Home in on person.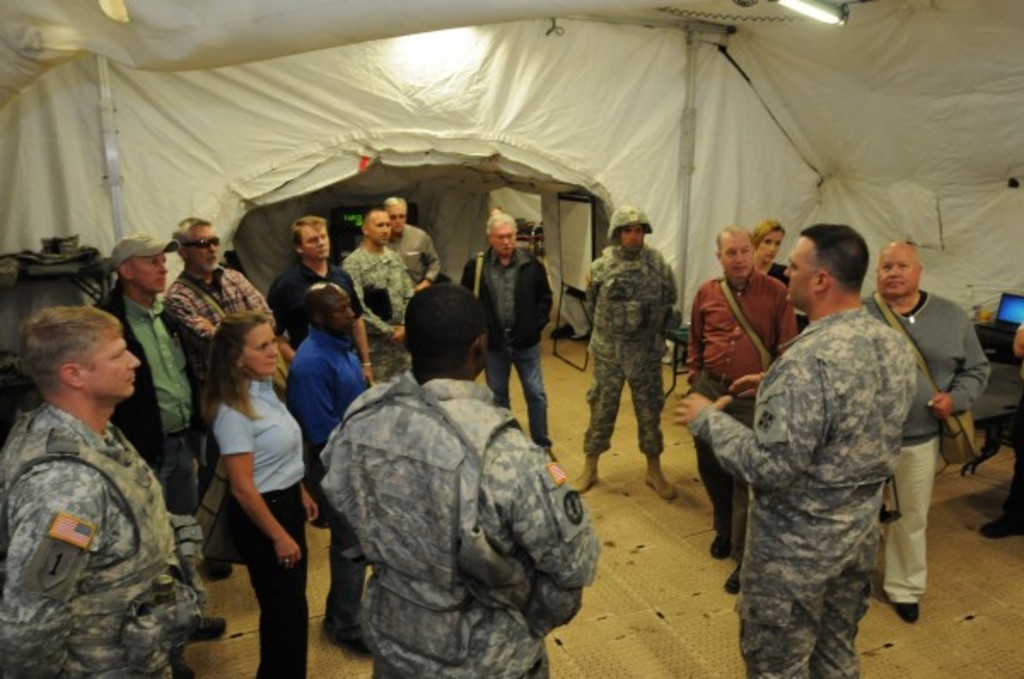
Homed in at 79 235 237 631.
